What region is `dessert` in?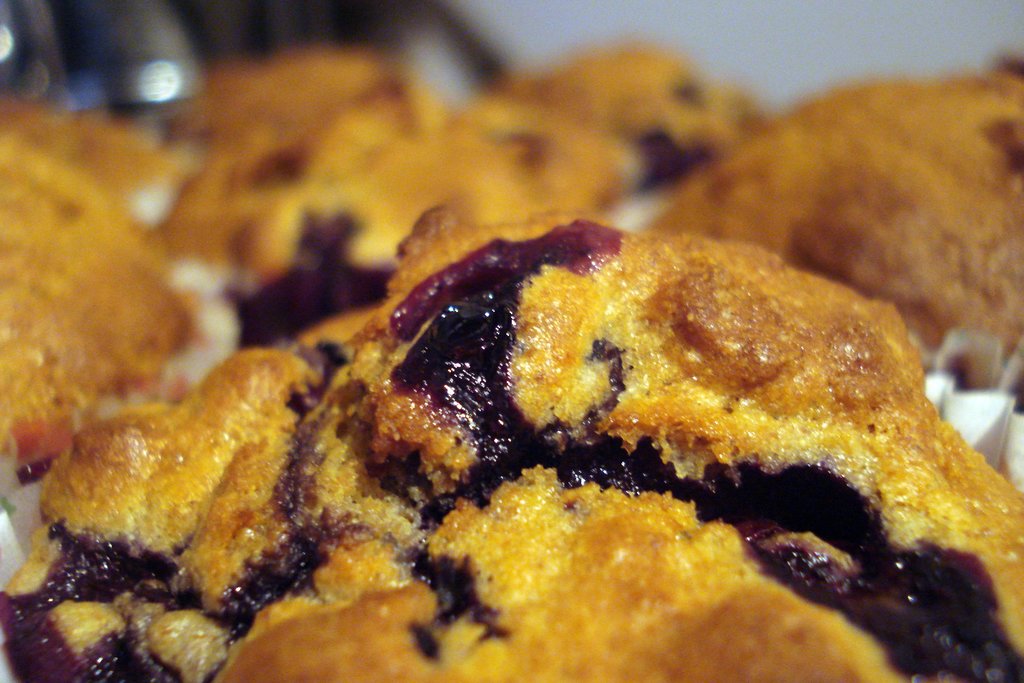
[x1=493, y1=33, x2=808, y2=176].
